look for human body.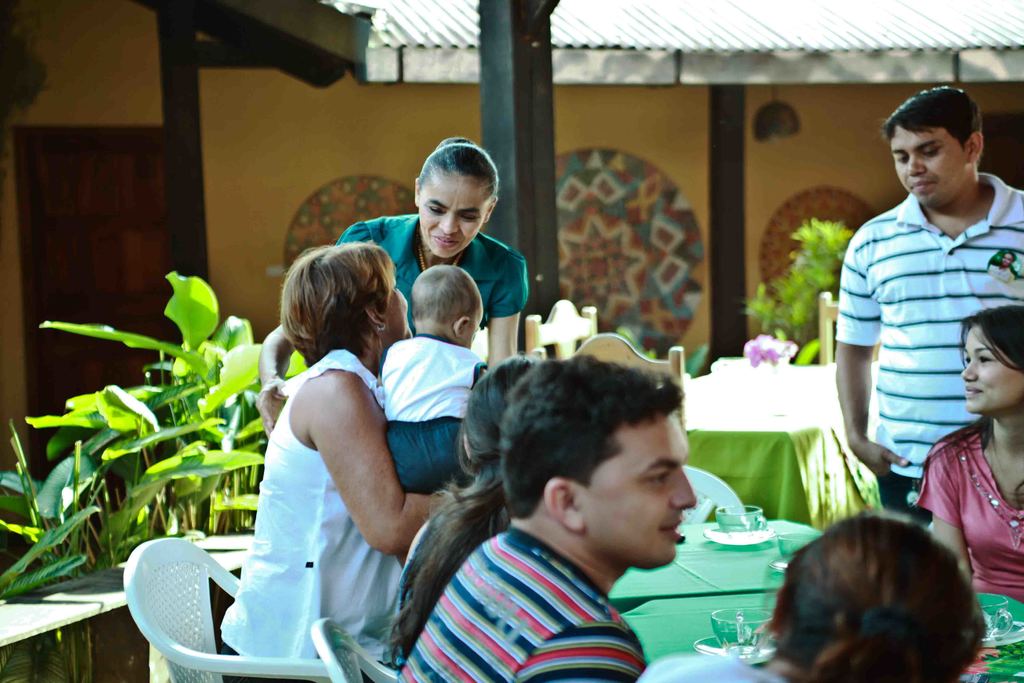
Found: <bbox>222, 353, 463, 682</bbox>.
